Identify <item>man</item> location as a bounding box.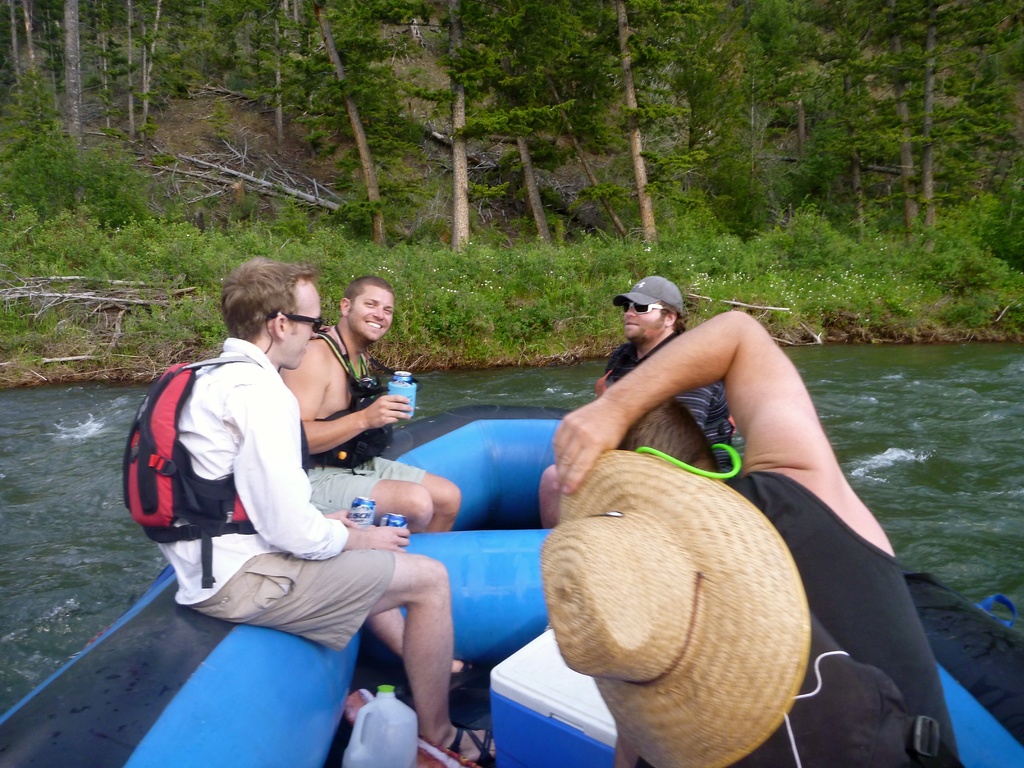
276 275 459 534.
